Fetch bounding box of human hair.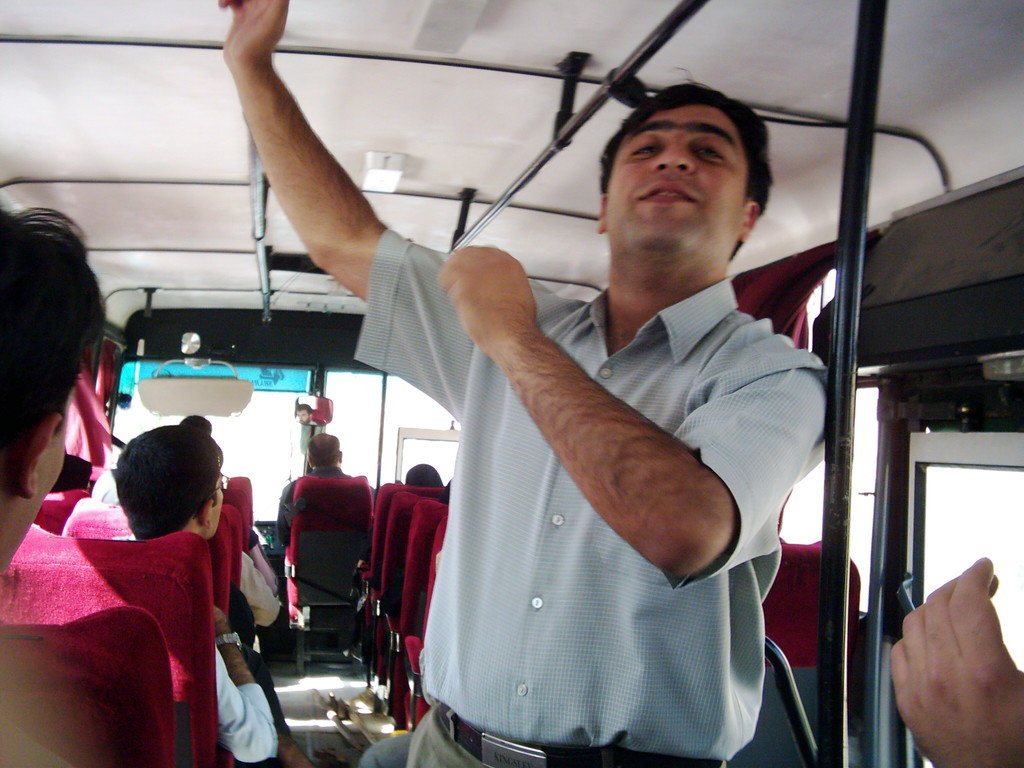
Bbox: region(109, 426, 221, 544).
